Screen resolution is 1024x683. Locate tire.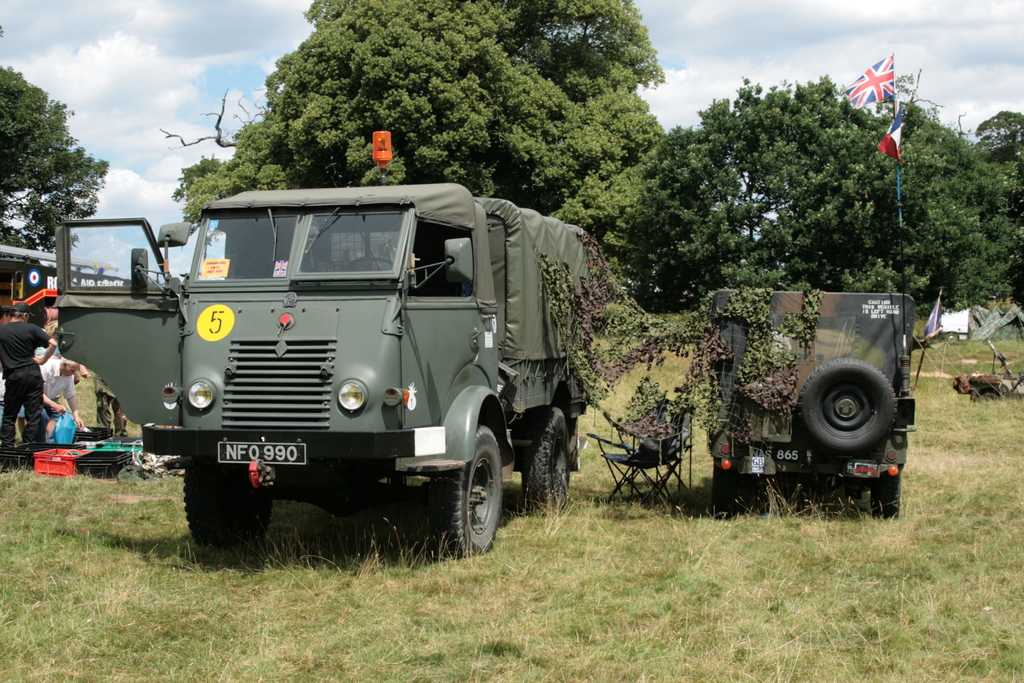
crop(798, 356, 895, 453).
